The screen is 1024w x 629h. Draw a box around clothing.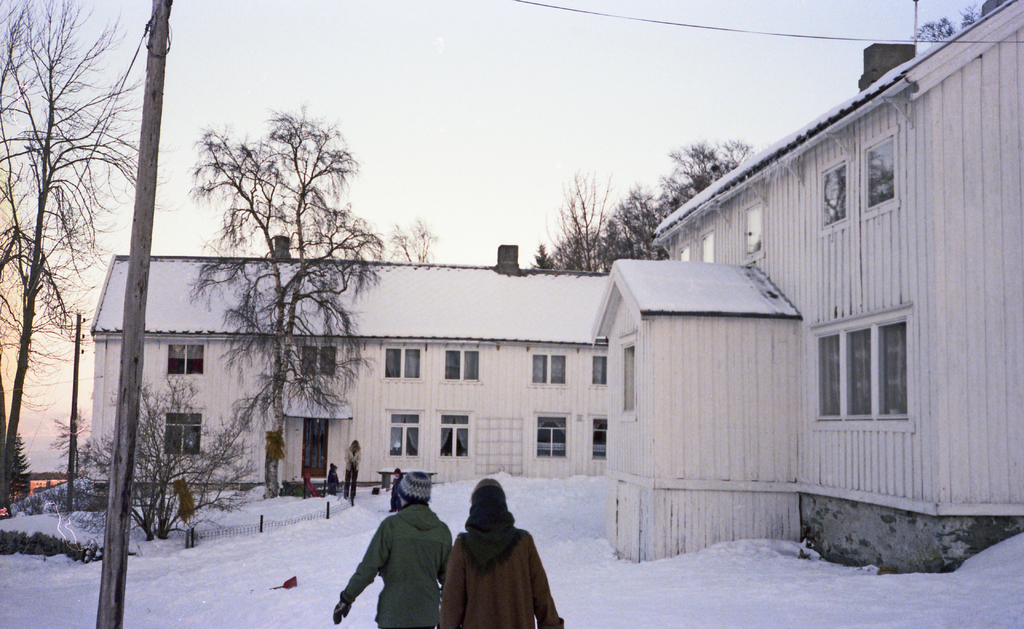
{"x1": 332, "y1": 483, "x2": 452, "y2": 628}.
